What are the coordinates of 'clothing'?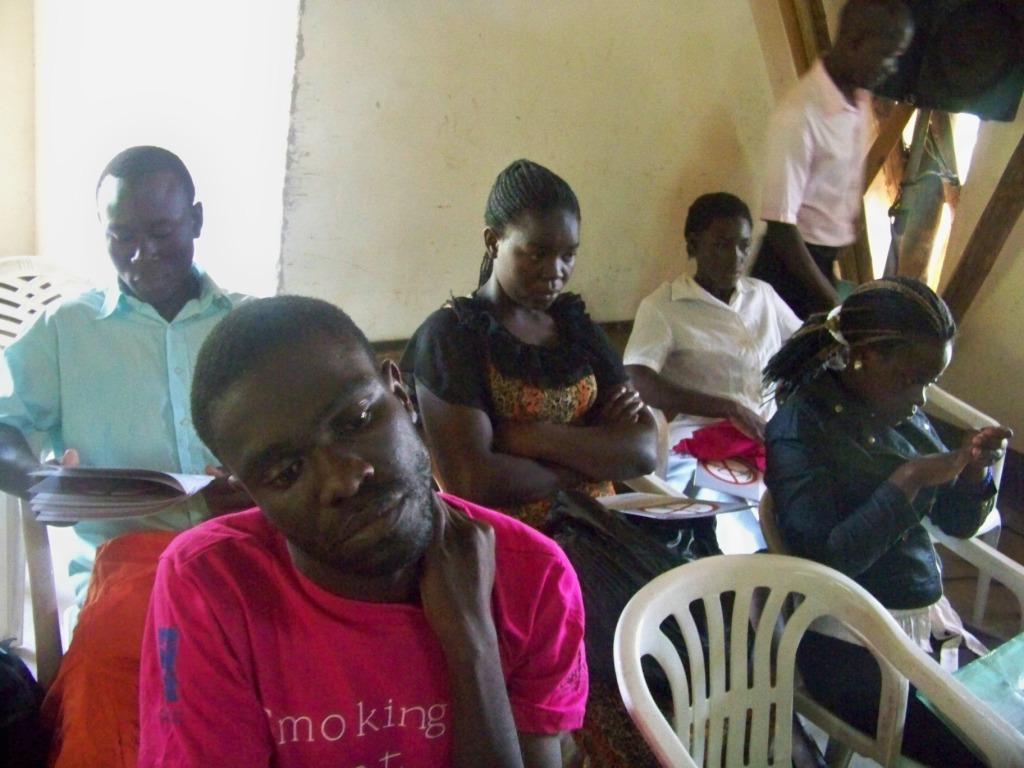
box(0, 261, 269, 767).
